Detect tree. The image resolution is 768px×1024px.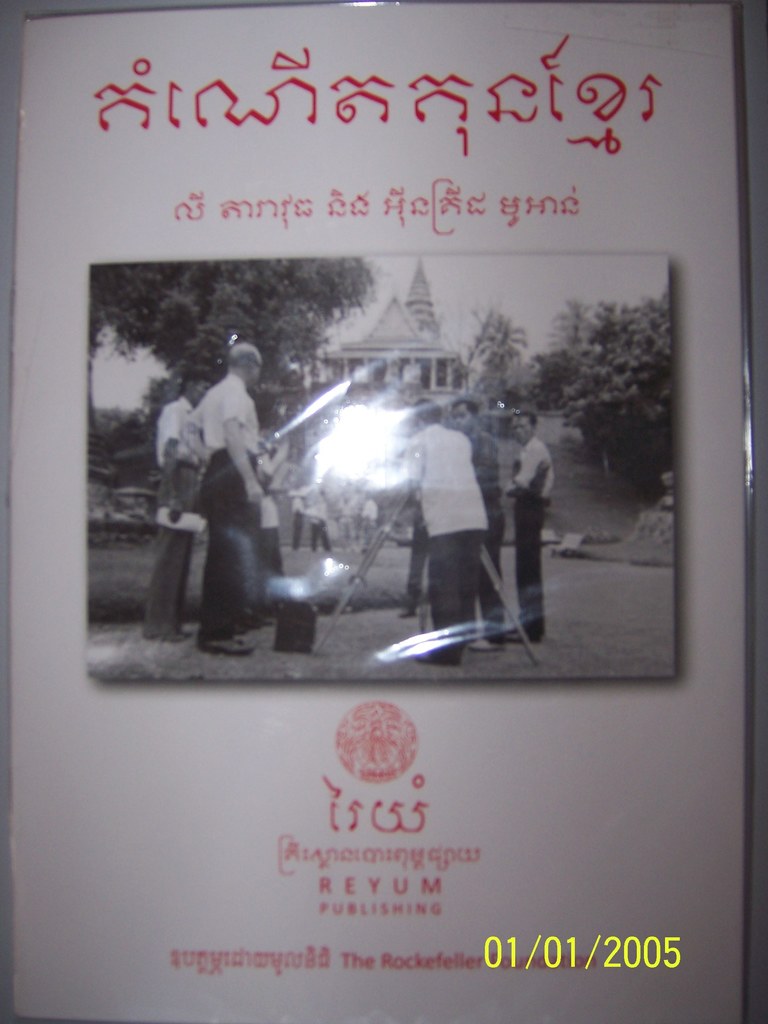
[x1=90, y1=264, x2=214, y2=482].
